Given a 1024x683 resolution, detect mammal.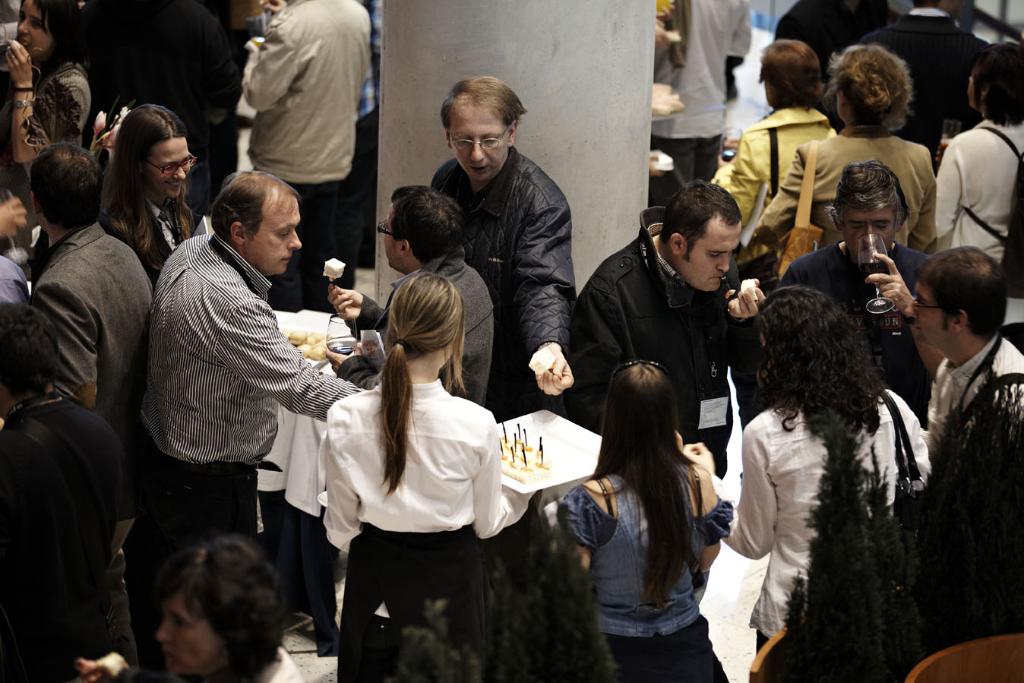
[x1=570, y1=177, x2=767, y2=479].
